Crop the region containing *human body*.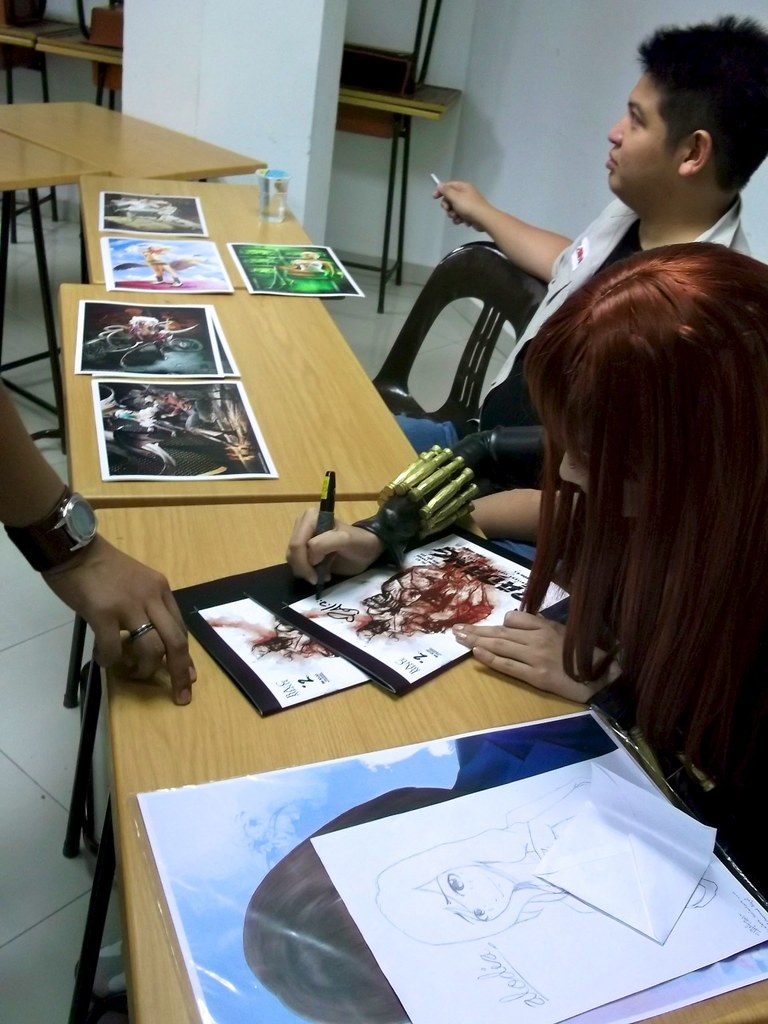
Crop region: detection(492, 210, 763, 819).
